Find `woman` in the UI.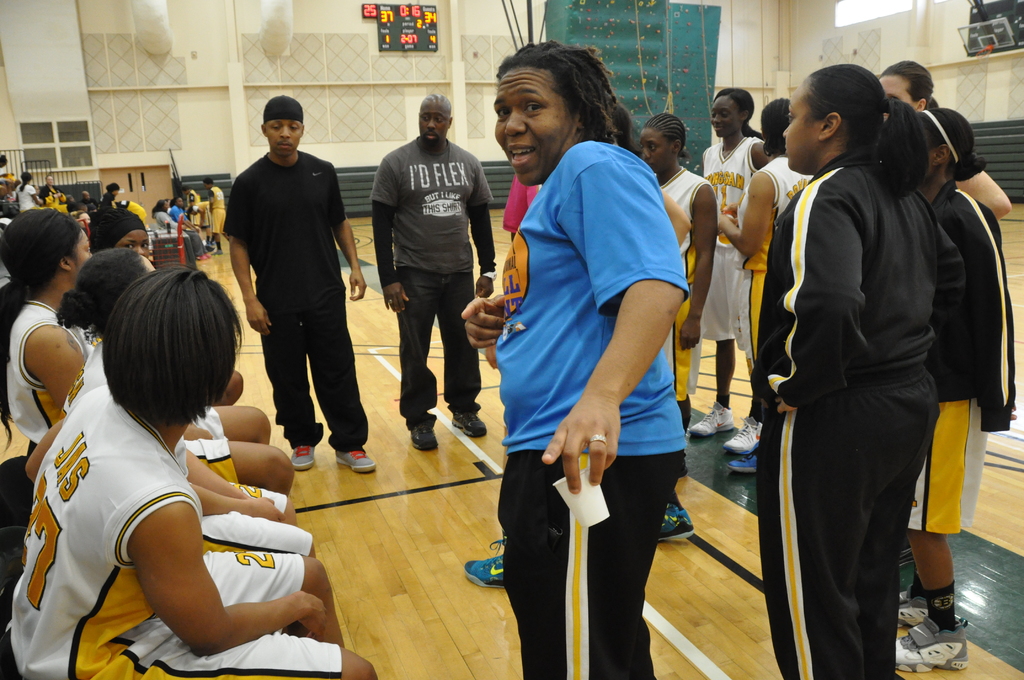
UI element at crop(36, 177, 73, 203).
